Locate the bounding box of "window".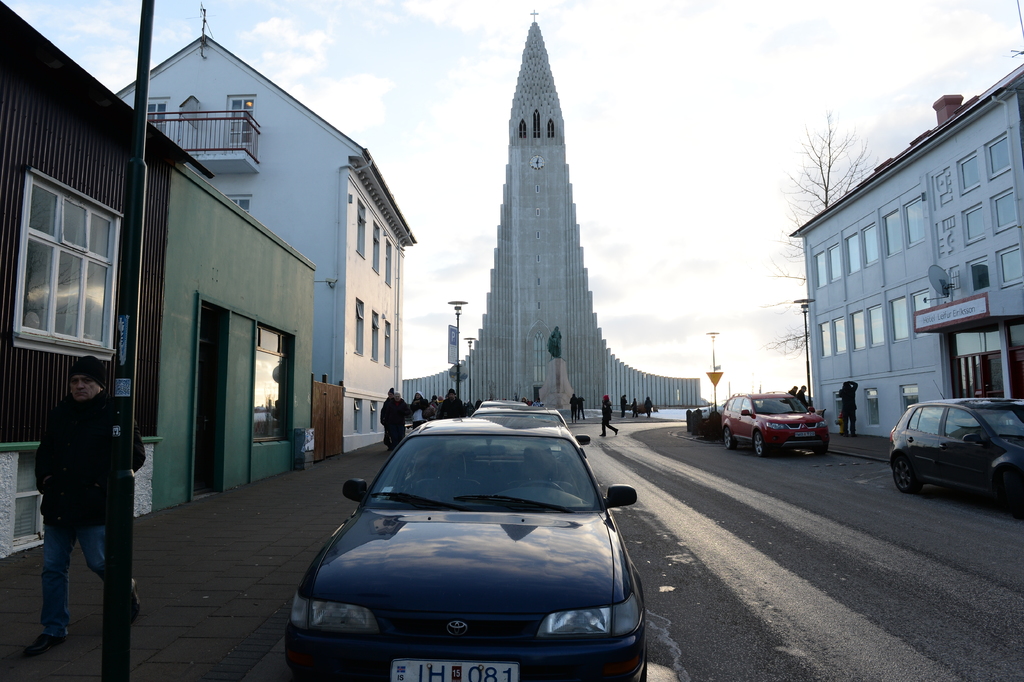
Bounding box: 817 319 835 354.
